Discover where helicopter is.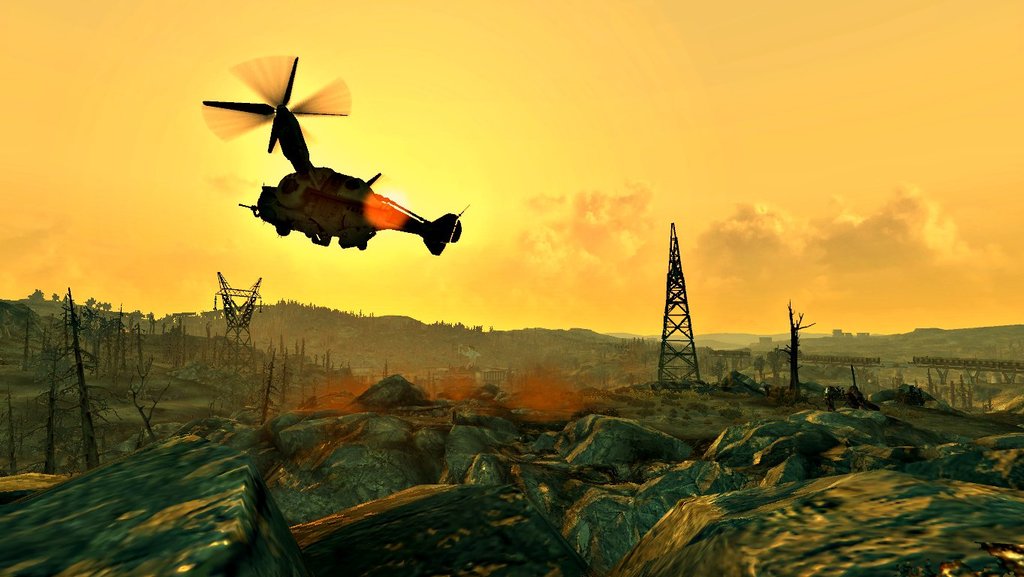
Discovered at [196, 44, 448, 257].
